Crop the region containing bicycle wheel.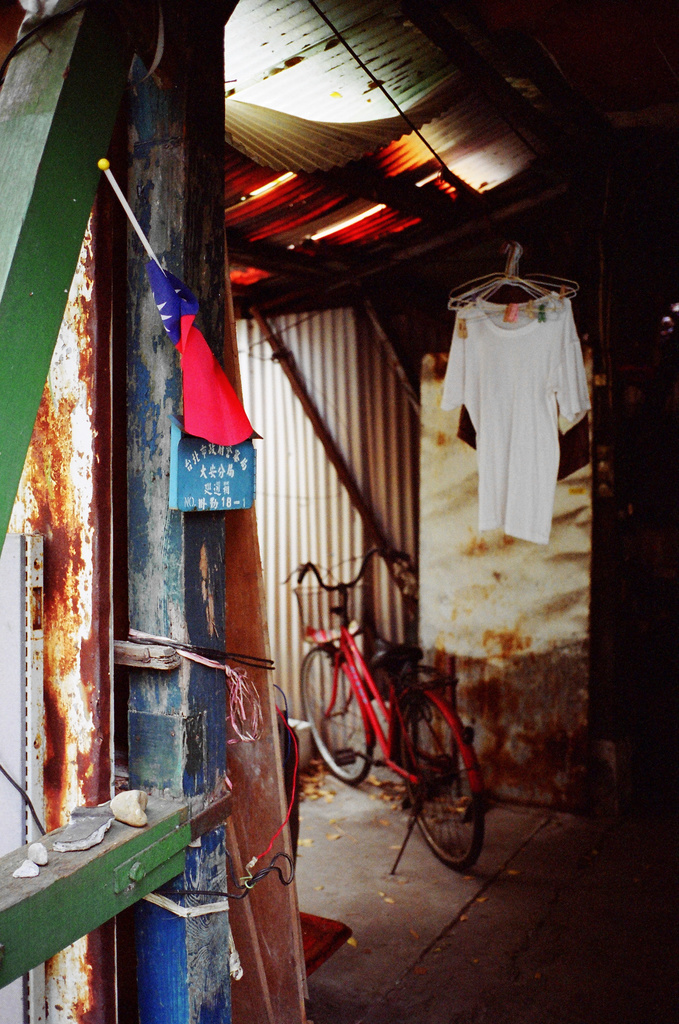
Crop region: locate(295, 642, 375, 780).
